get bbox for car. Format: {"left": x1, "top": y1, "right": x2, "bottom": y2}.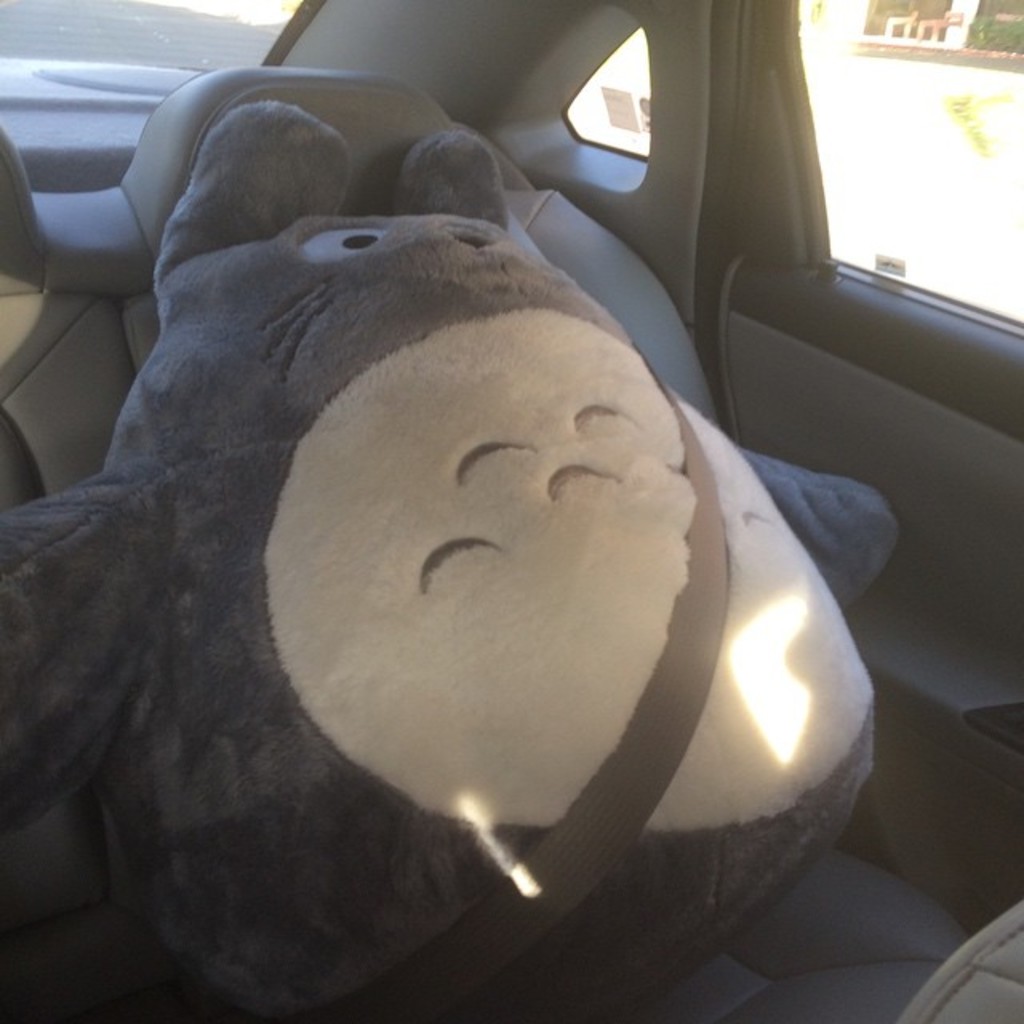
{"left": 0, "top": 0, "right": 1022, "bottom": 1022}.
